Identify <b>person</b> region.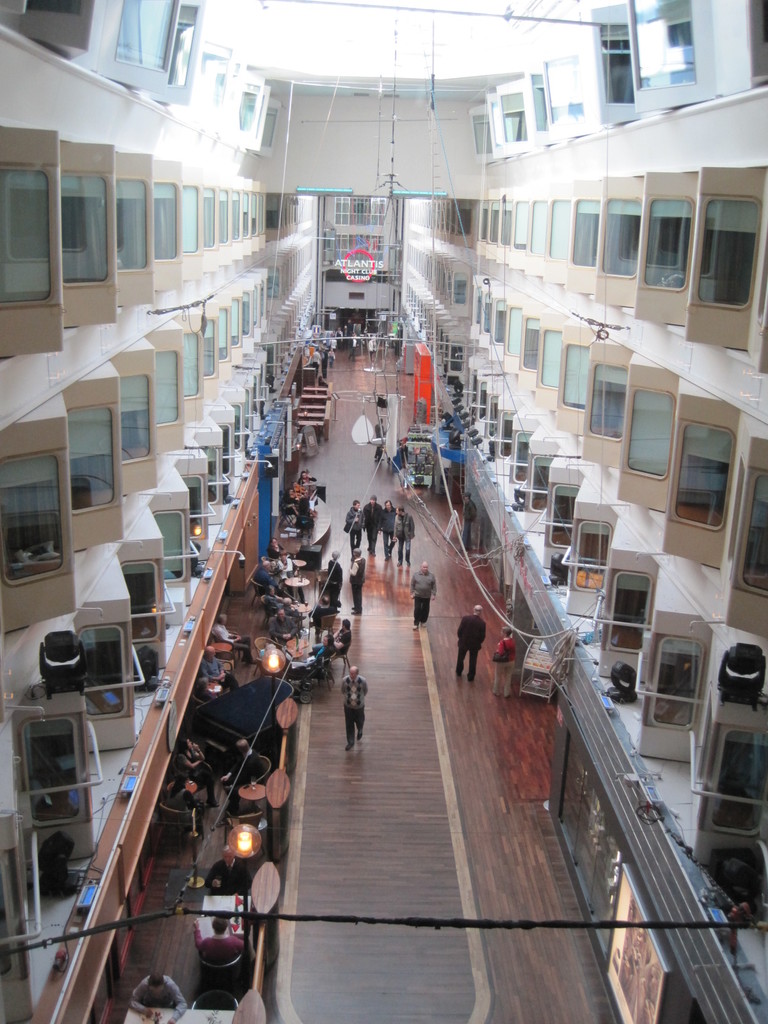
Region: (253, 564, 282, 600).
